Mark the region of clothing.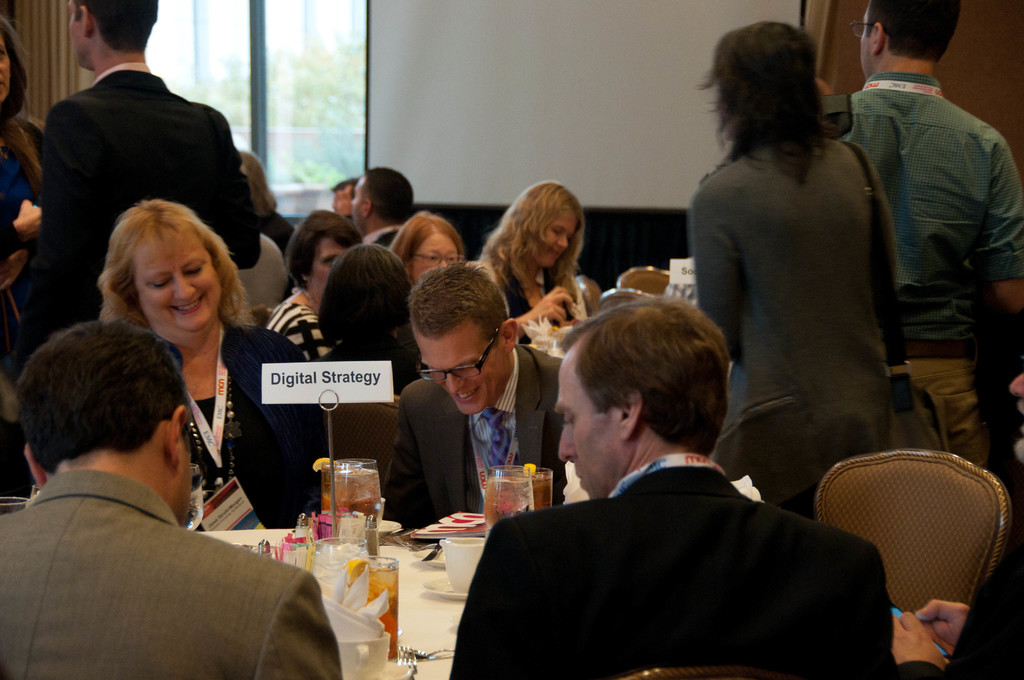
Region: locate(890, 548, 1023, 679).
